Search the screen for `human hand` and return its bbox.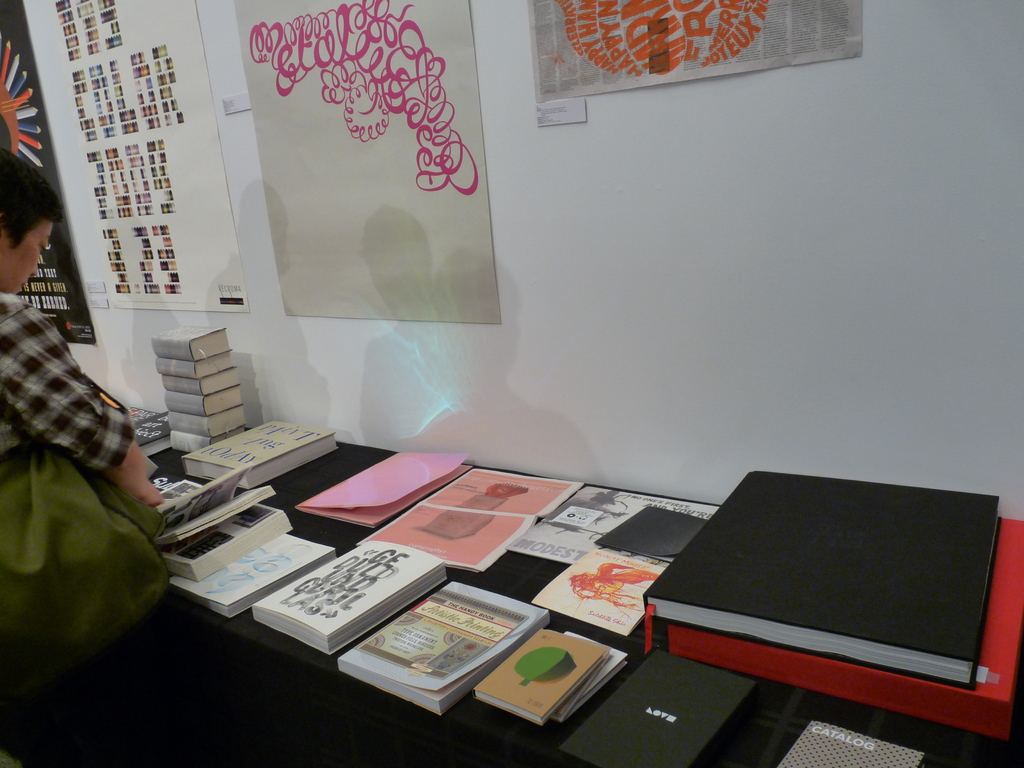
Found: <box>0,291,163,510</box>.
